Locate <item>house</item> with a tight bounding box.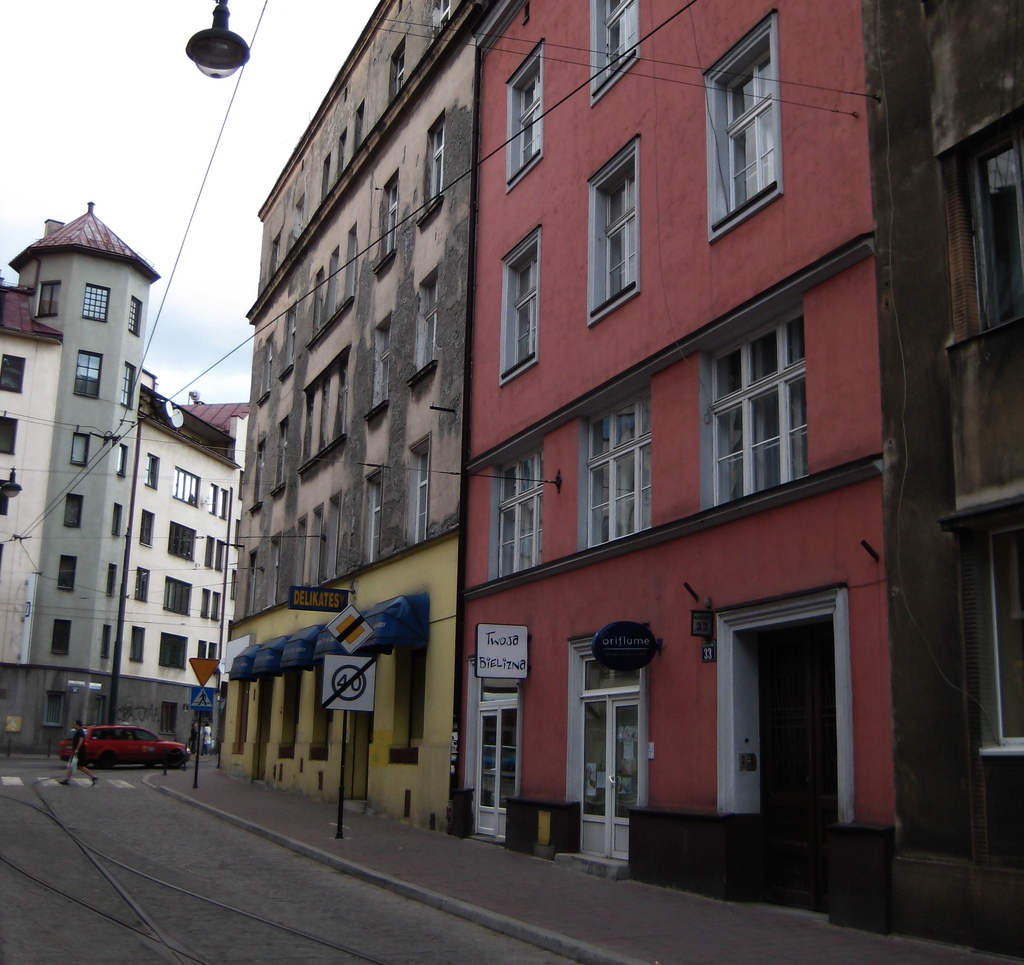
detection(450, 0, 942, 895).
